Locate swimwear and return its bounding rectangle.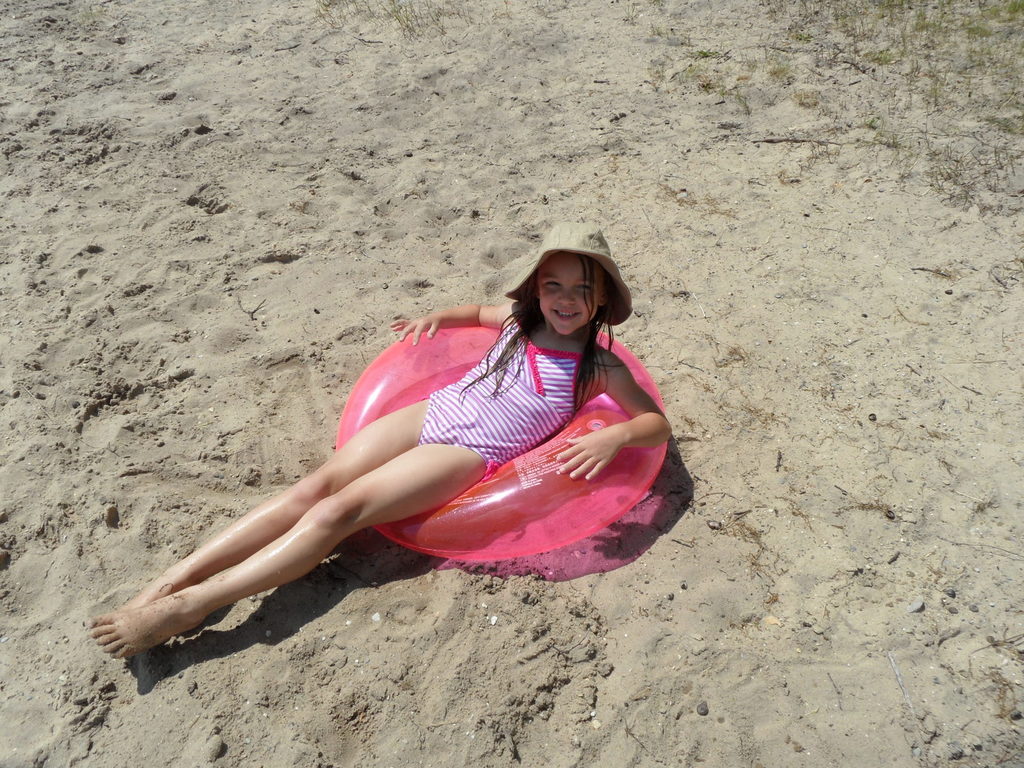
413,308,596,484.
